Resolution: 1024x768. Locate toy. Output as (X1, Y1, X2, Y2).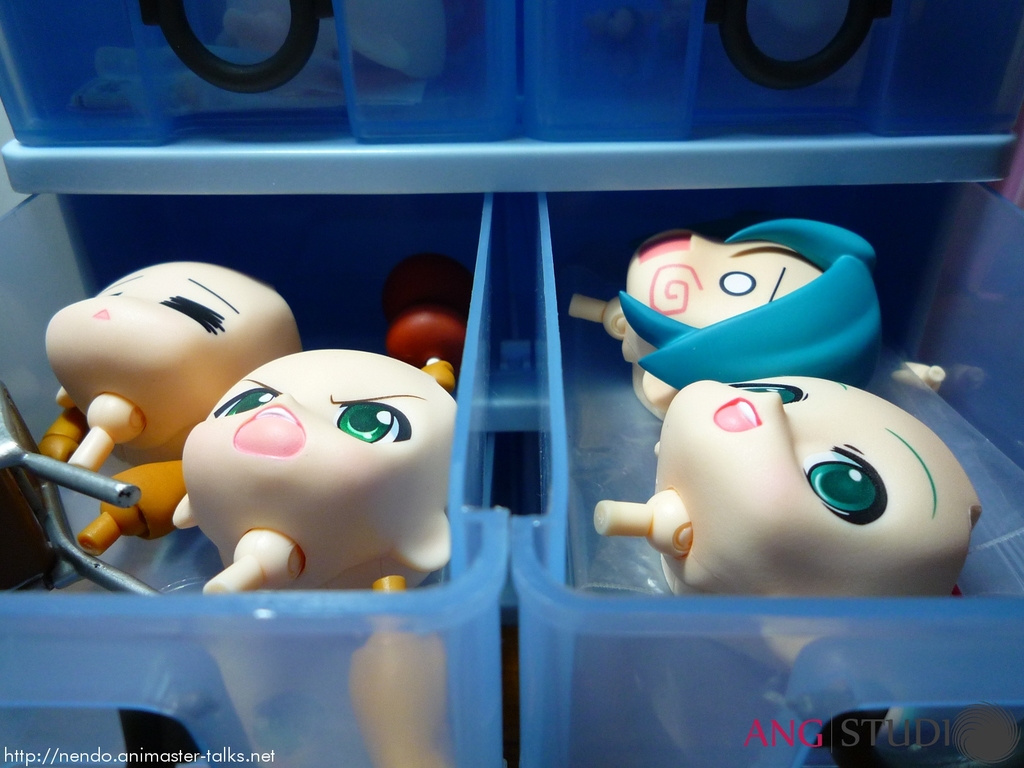
(169, 346, 460, 611).
